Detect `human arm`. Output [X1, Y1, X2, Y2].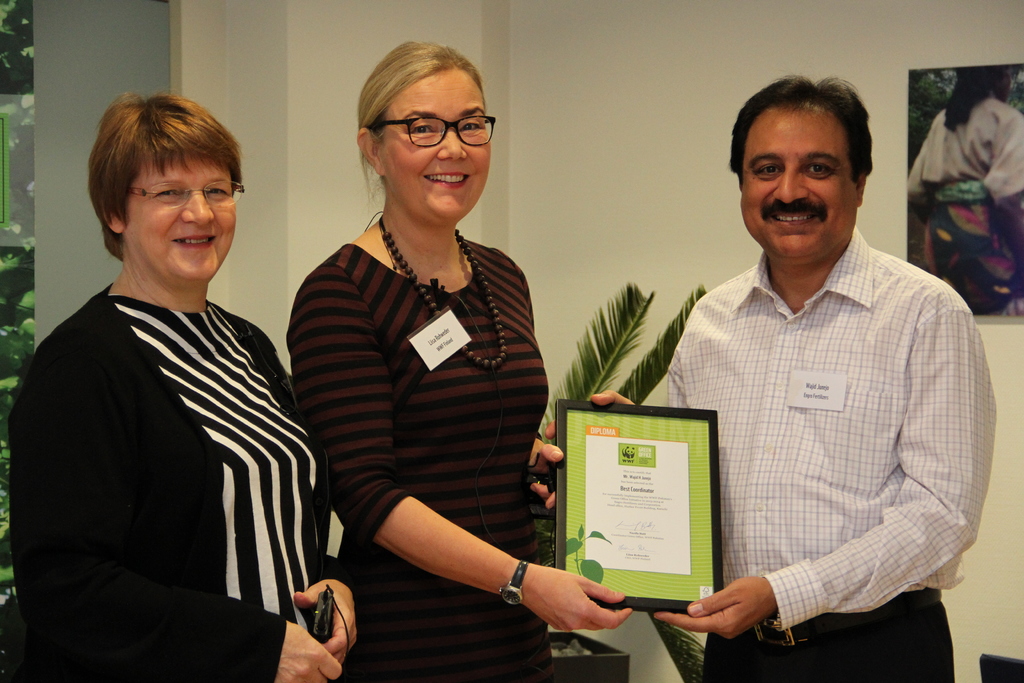
[659, 297, 994, 636].
